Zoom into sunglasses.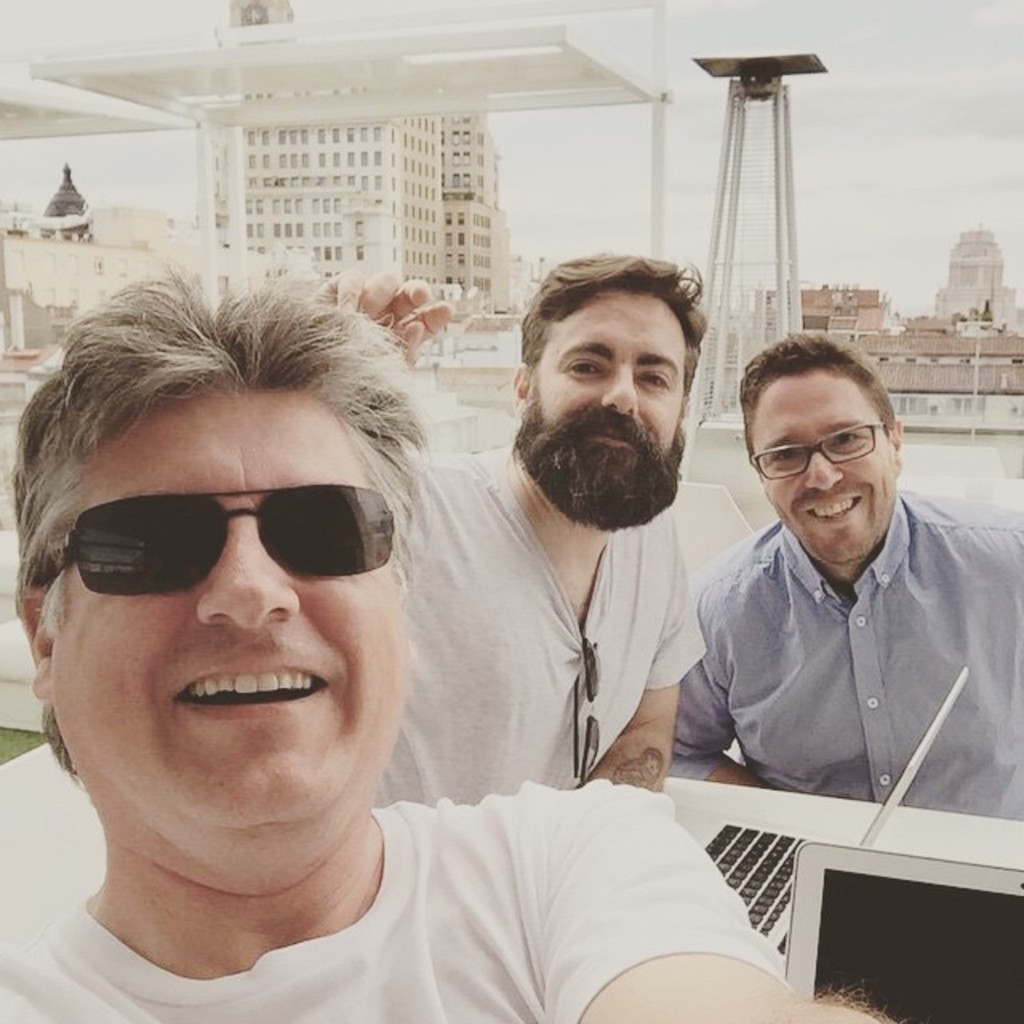
Zoom target: (29,490,403,598).
